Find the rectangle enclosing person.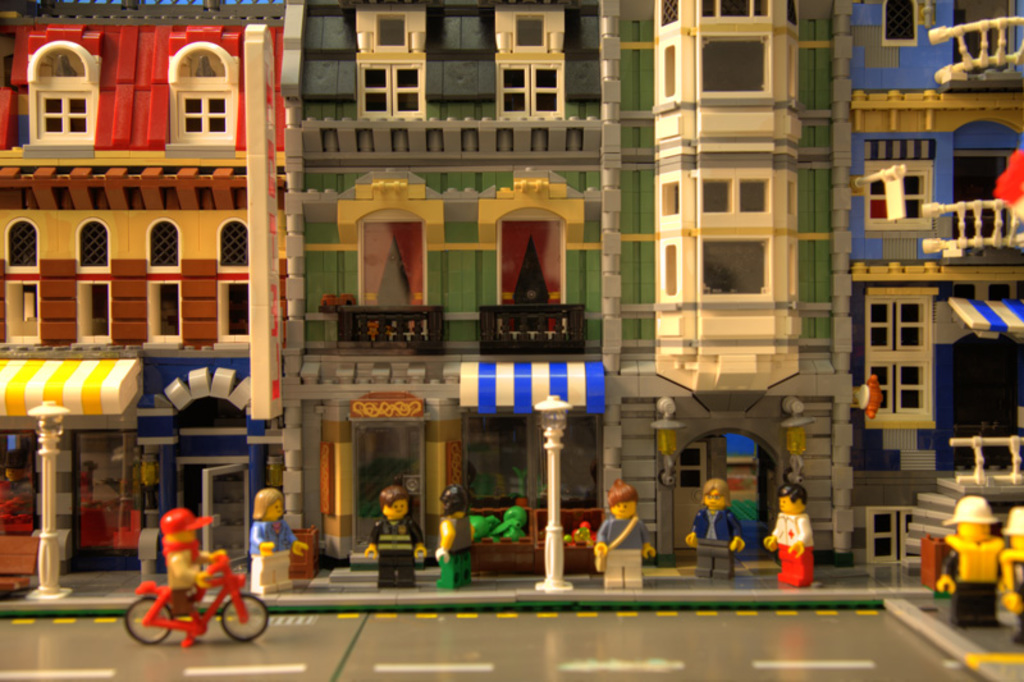
box(366, 481, 425, 594).
